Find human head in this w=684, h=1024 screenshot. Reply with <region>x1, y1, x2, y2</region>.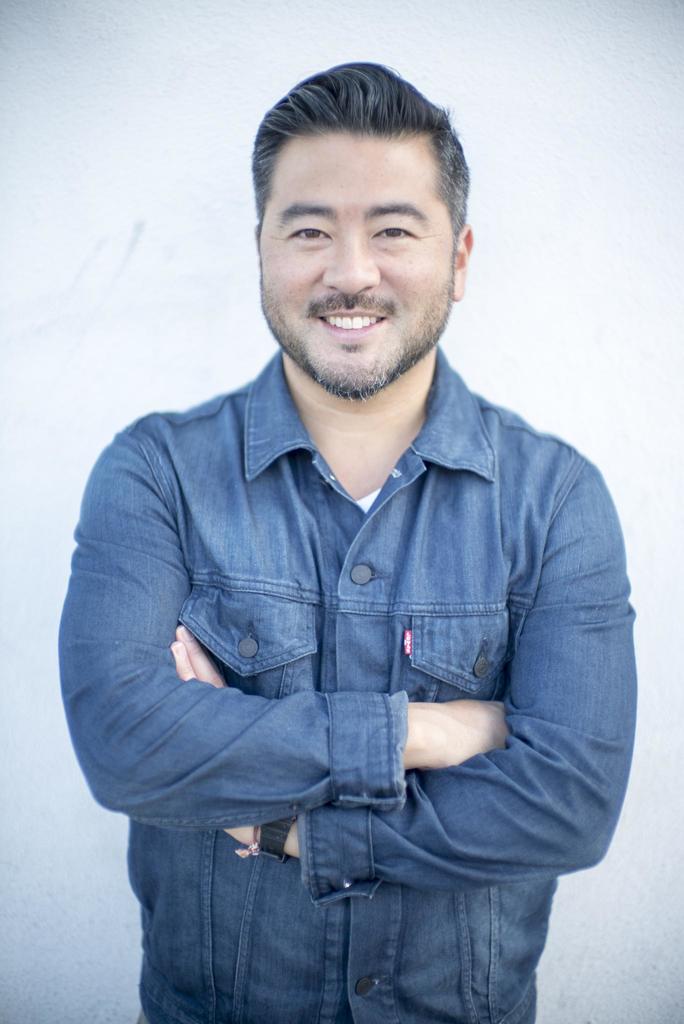
<region>237, 54, 487, 379</region>.
